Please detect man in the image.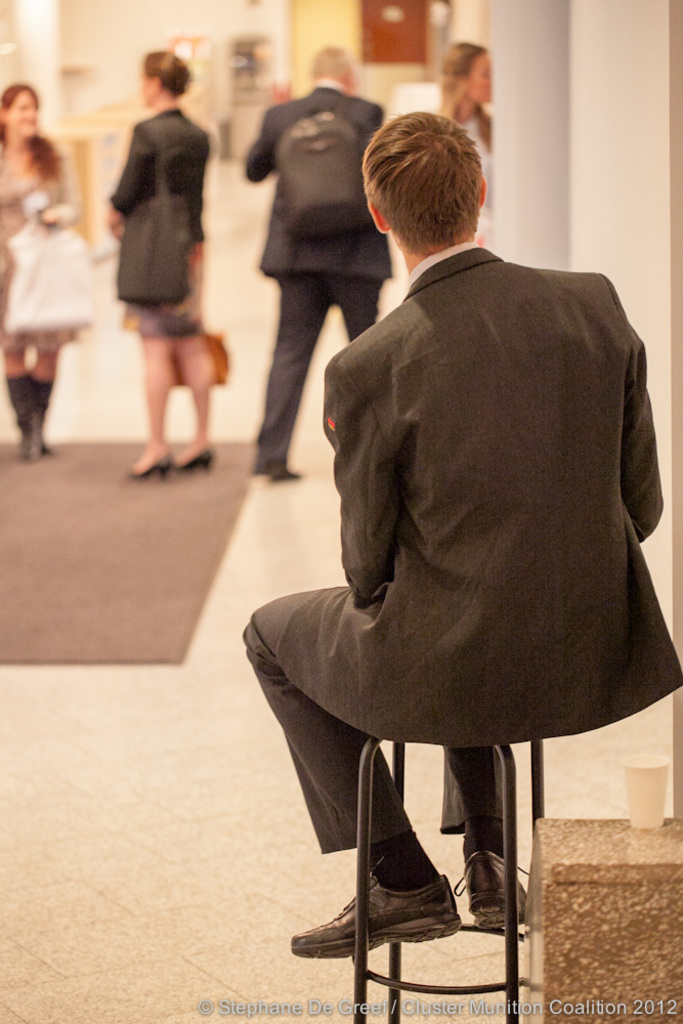
[x1=243, y1=89, x2=660, y2=972].
